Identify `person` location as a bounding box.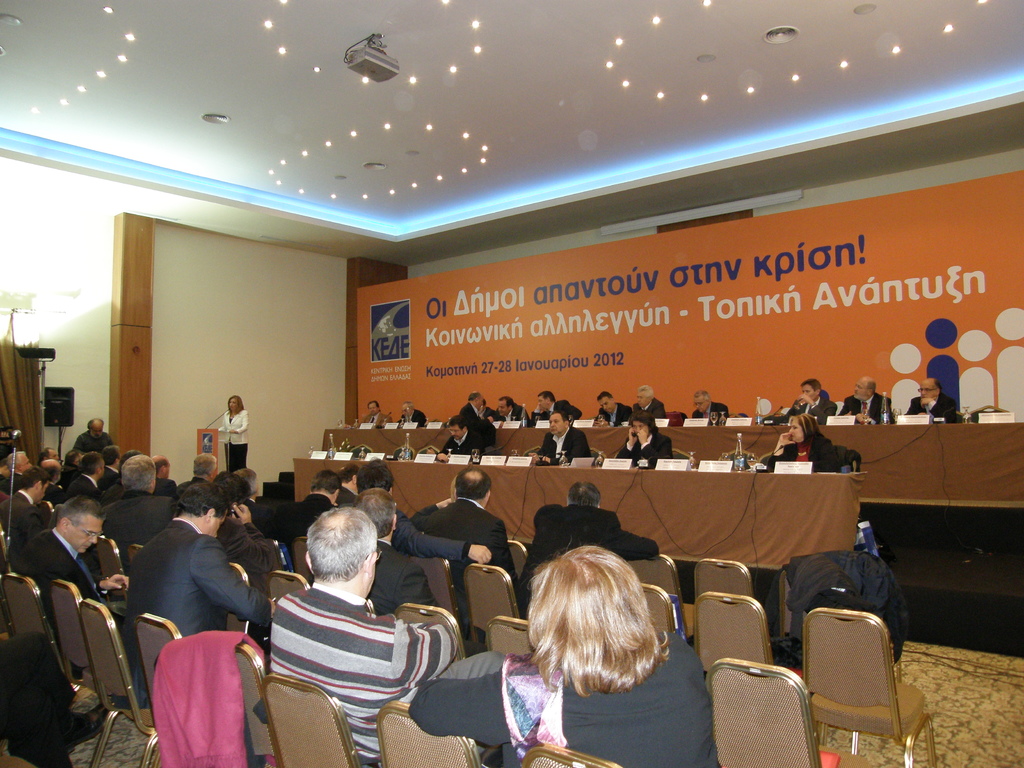
bbox=(282, 468, 346, 561).
